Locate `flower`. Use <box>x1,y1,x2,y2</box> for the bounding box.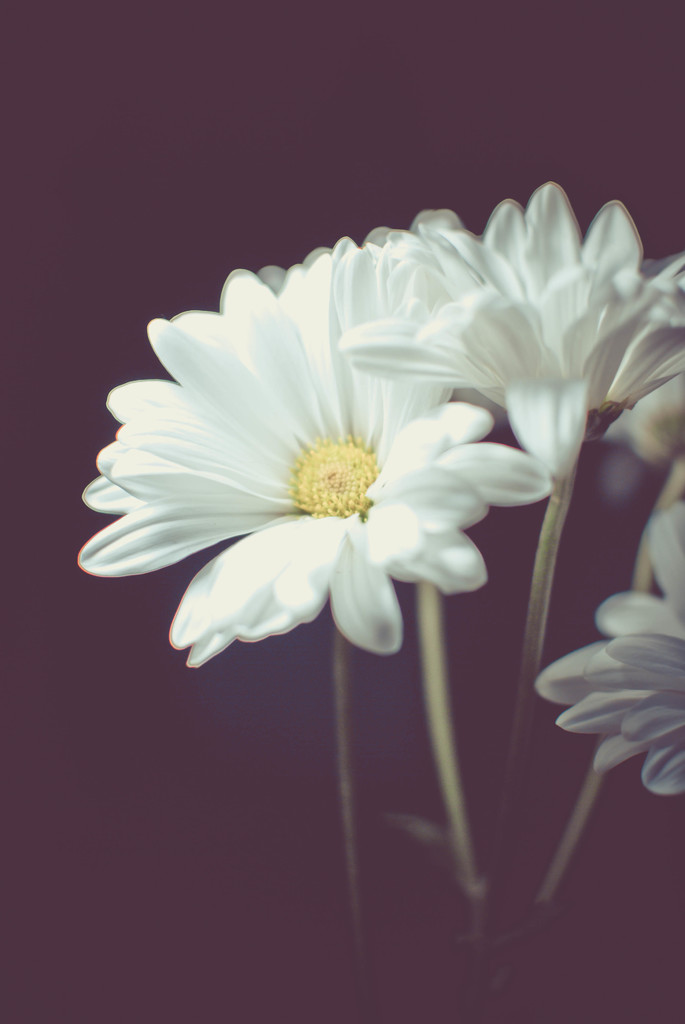
<box>375,186,684,483</box>.
